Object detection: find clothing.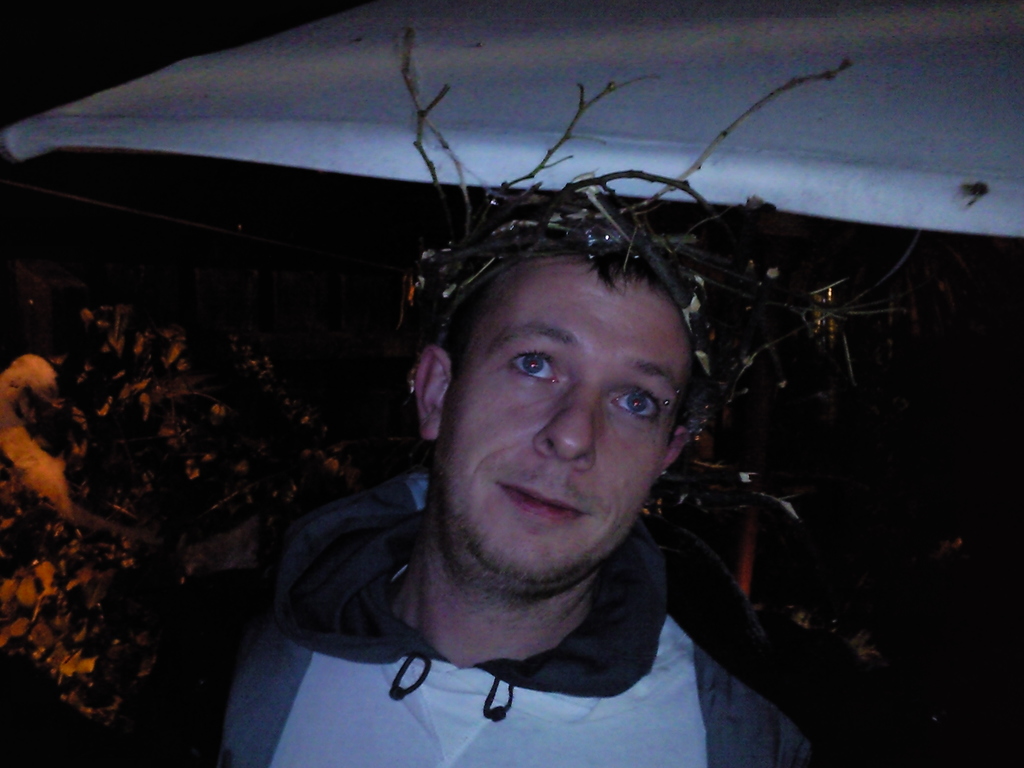
box=[0, 465, 1023, 767].
